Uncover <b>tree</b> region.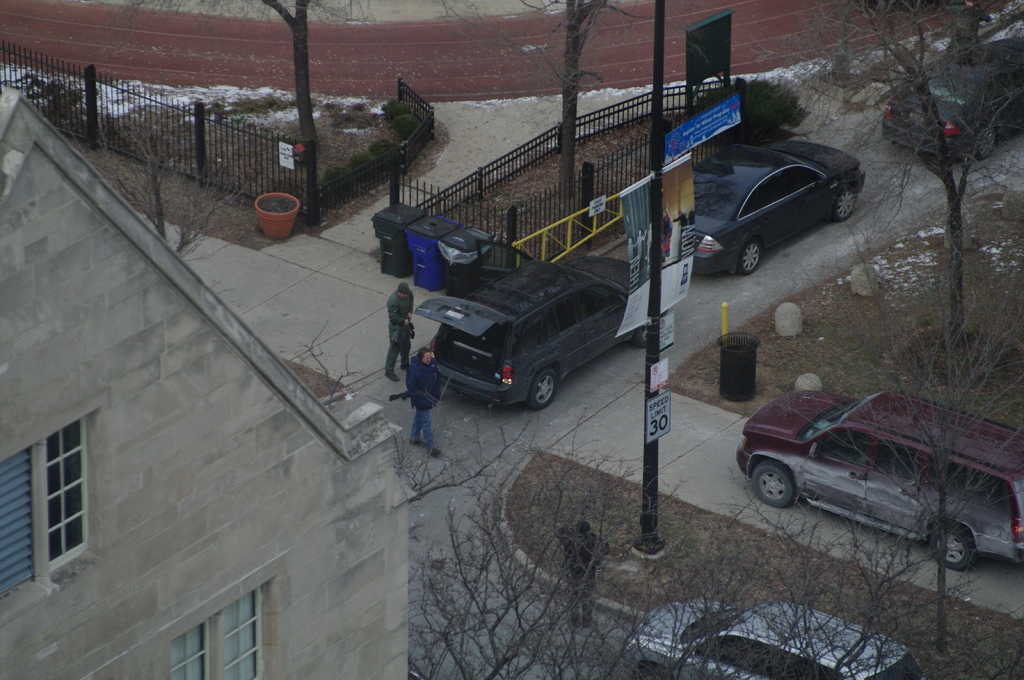
Uncovered: 86:130:244:257.
